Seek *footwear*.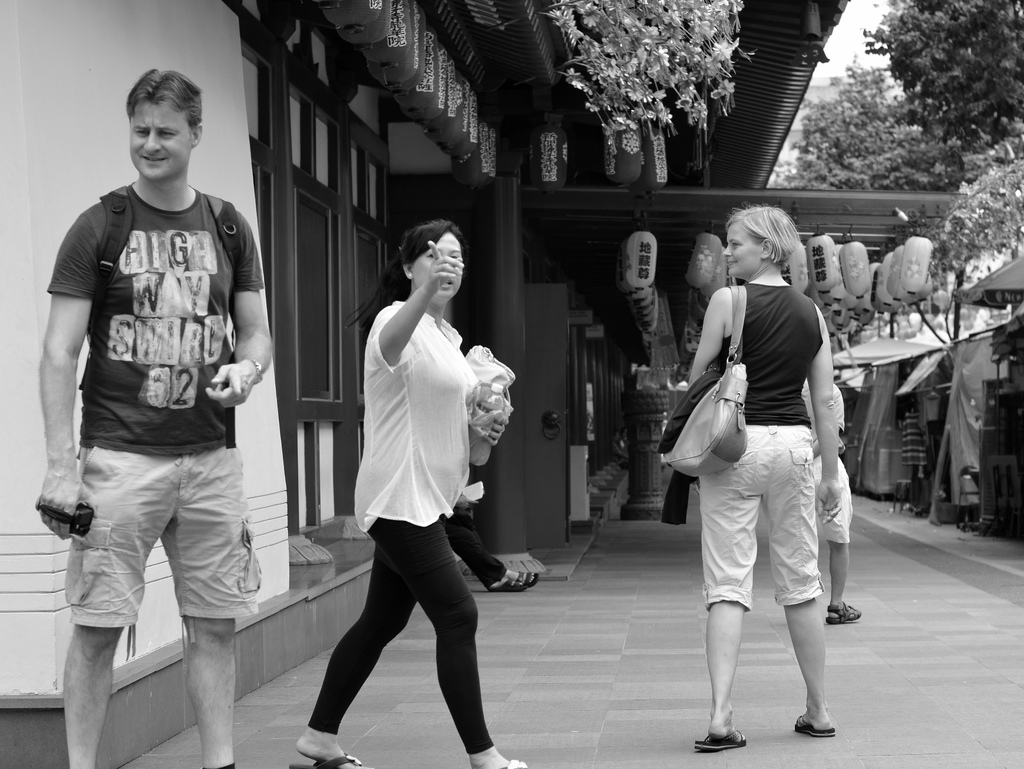
<bbox>792, 710, 835, 738</bbox>.
